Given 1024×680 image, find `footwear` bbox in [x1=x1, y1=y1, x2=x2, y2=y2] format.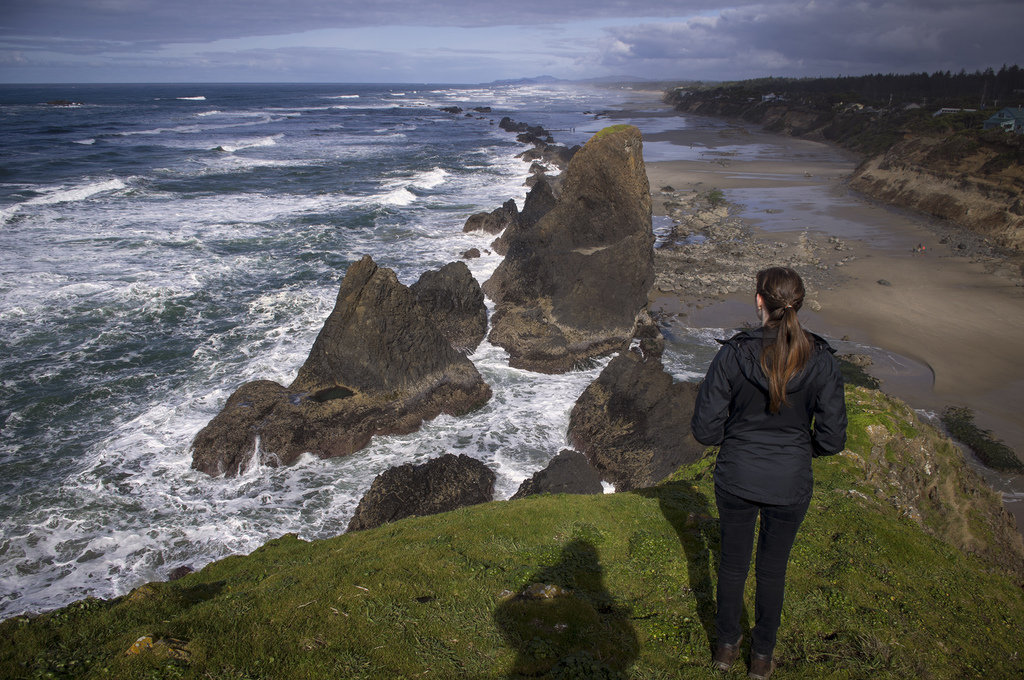
[x1=715, y1=626, x2=748, y2=664].
